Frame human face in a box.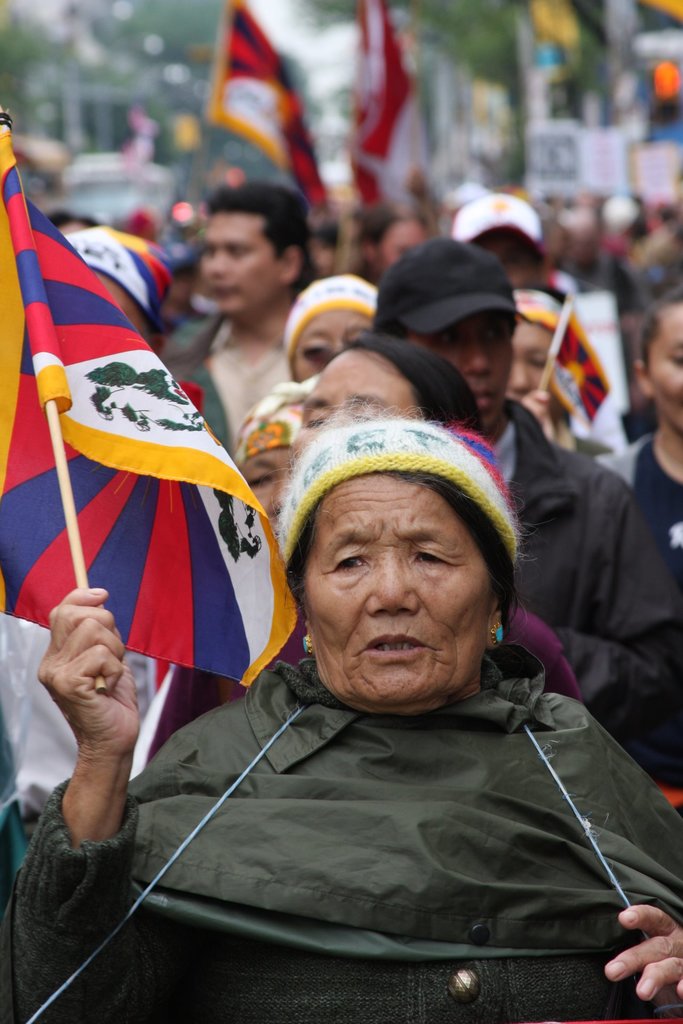
x1=197 y1=213 x2=281 y2=318.
